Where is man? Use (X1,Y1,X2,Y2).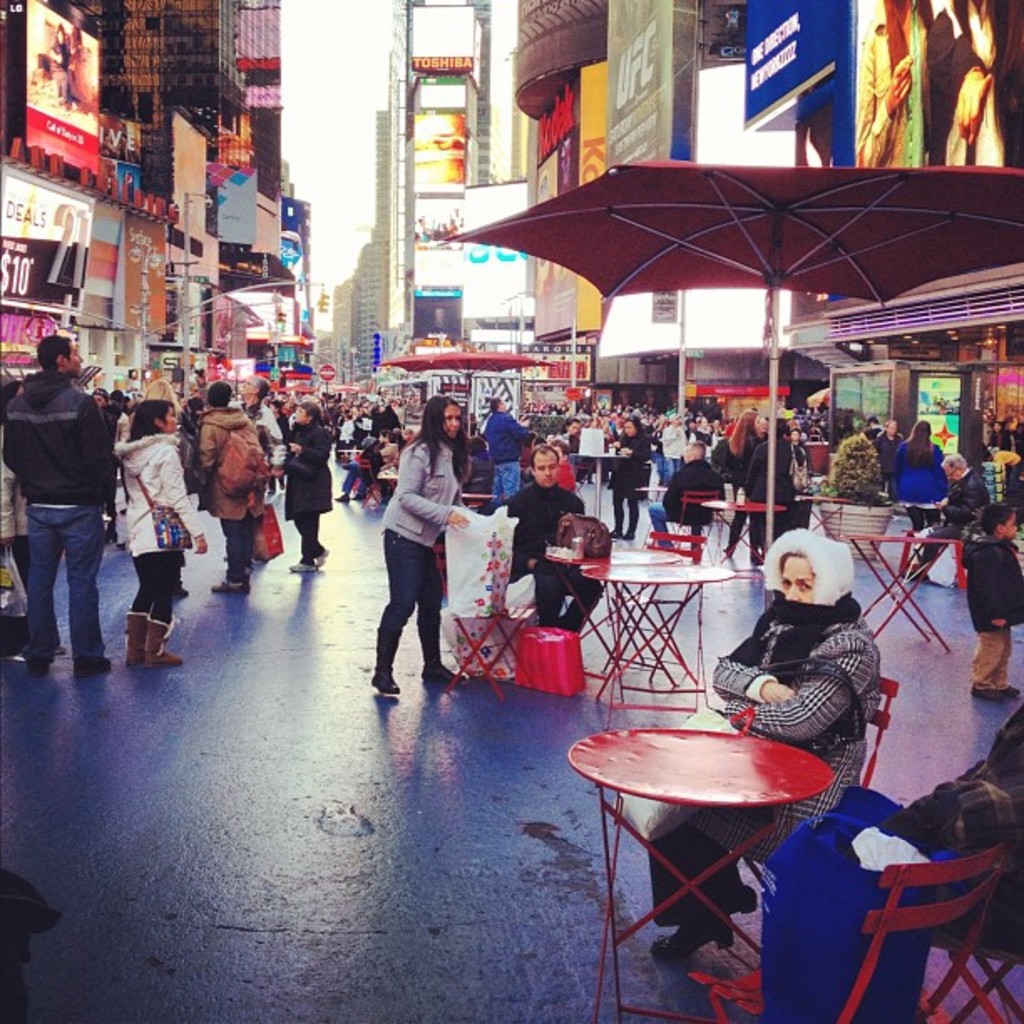
(917,453,987,574).
